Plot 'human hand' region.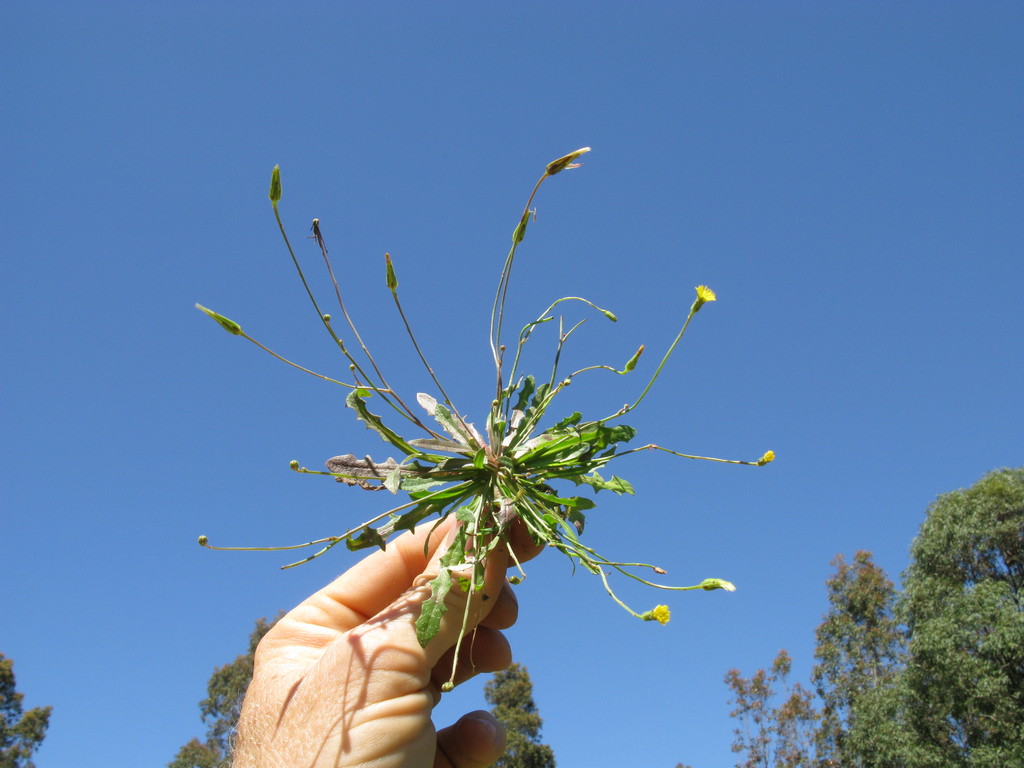
Plotted at 226, 523, 536, 763.
